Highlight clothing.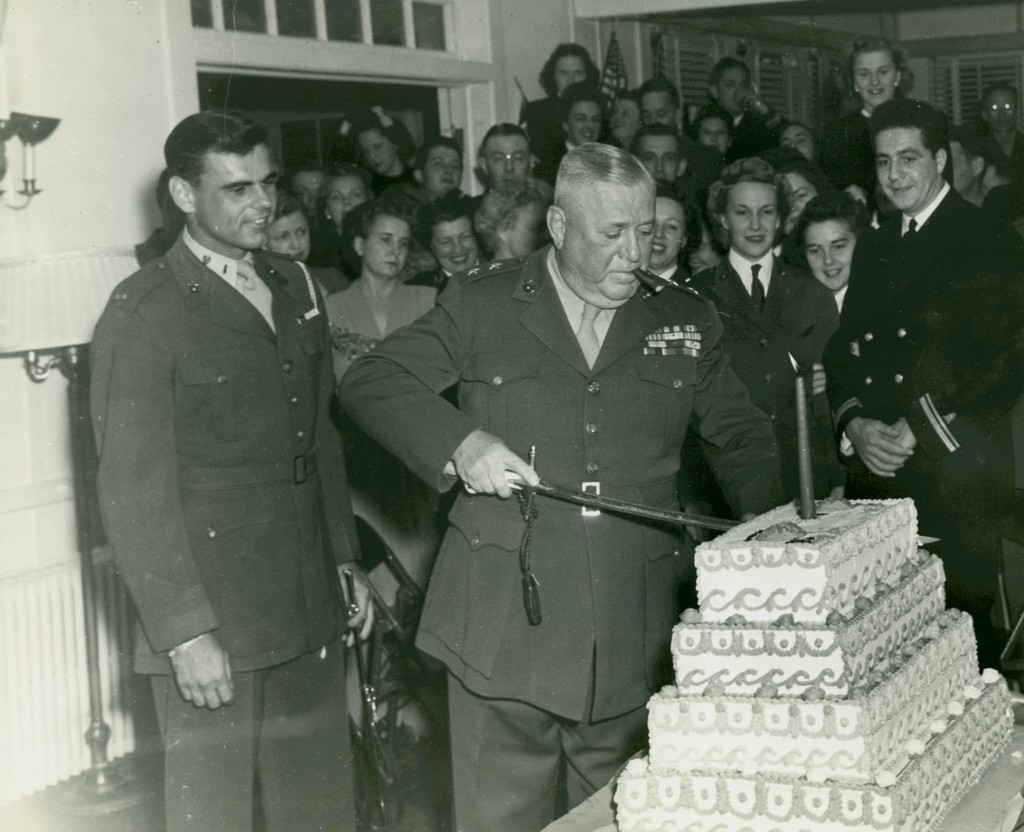
Highlighted region: 818:173:1022:671.
